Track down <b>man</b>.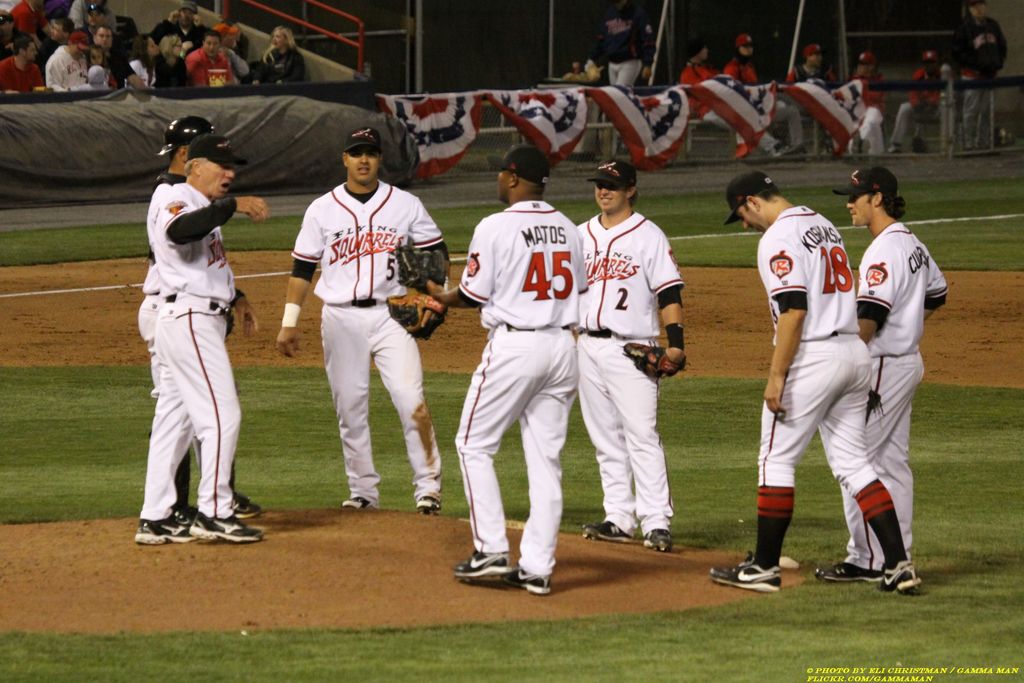
Tracked to BBox(421, 145, 589, 596).
